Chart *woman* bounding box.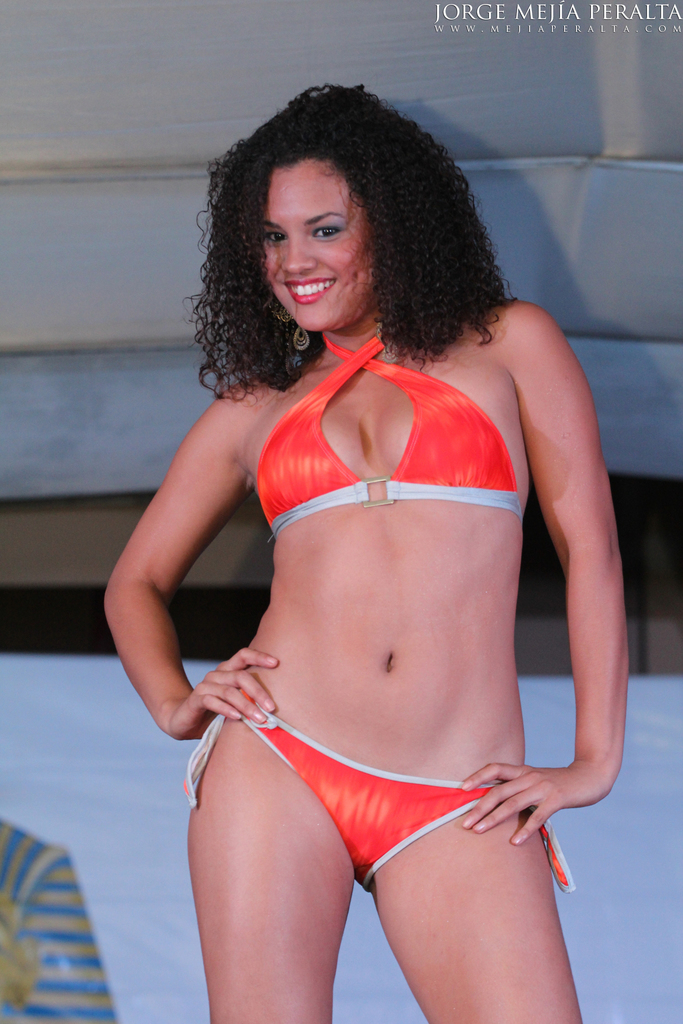
Charted: 108:72:644:1012.
